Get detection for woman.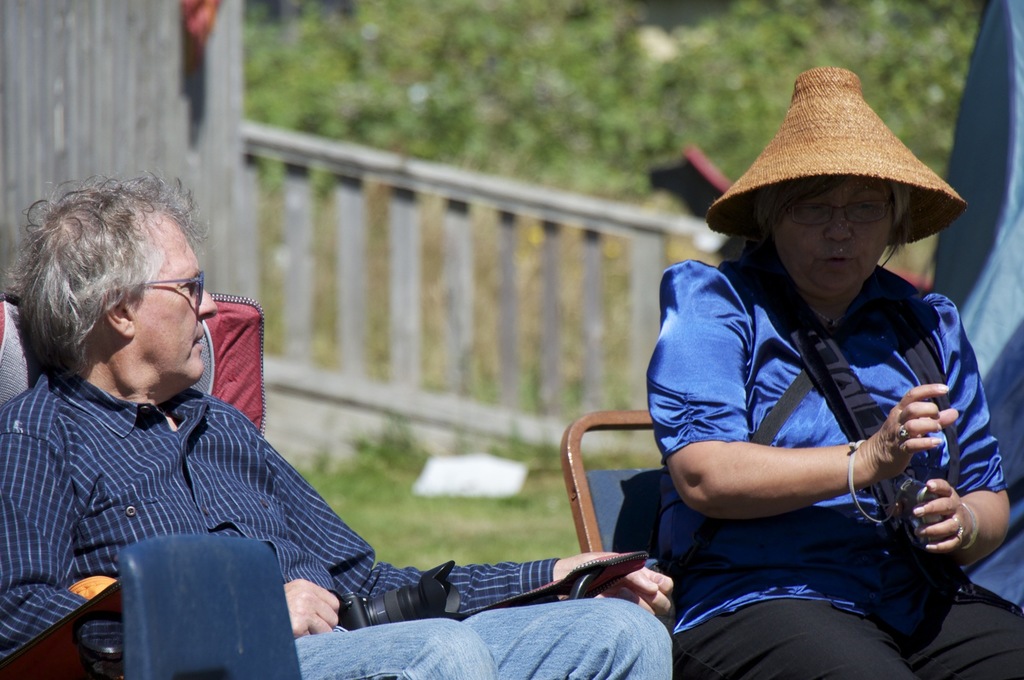
Detection: 581:66:982:666.
